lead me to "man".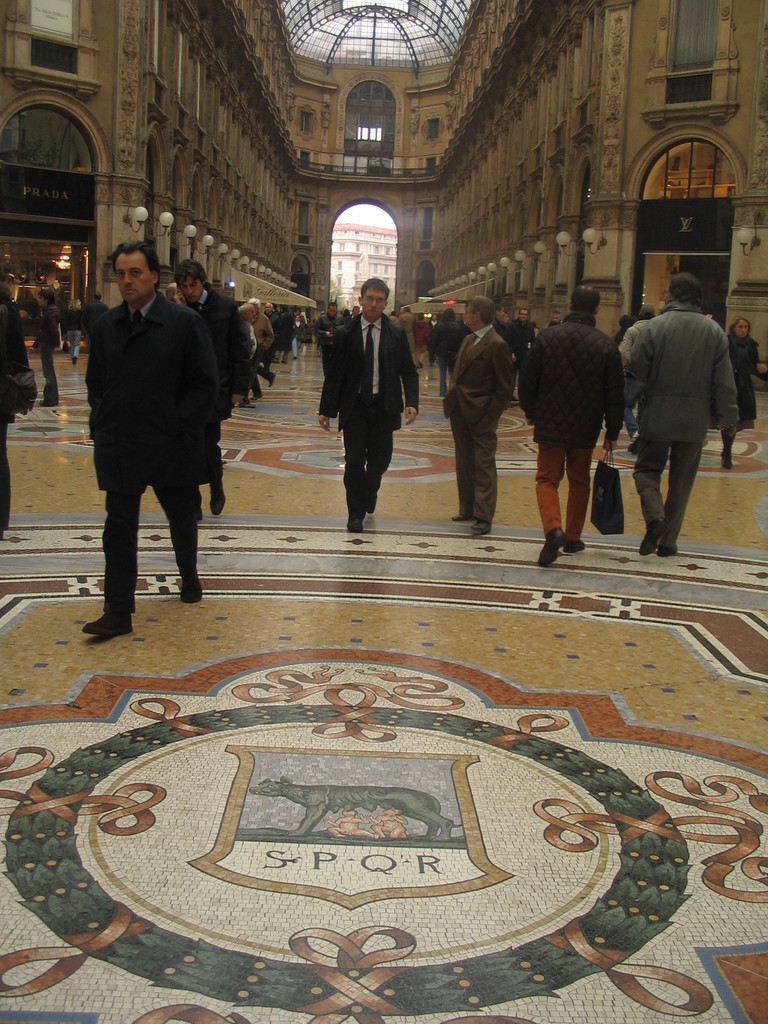
Lead to x1=169 y1=255 x2=253 y2=511.
